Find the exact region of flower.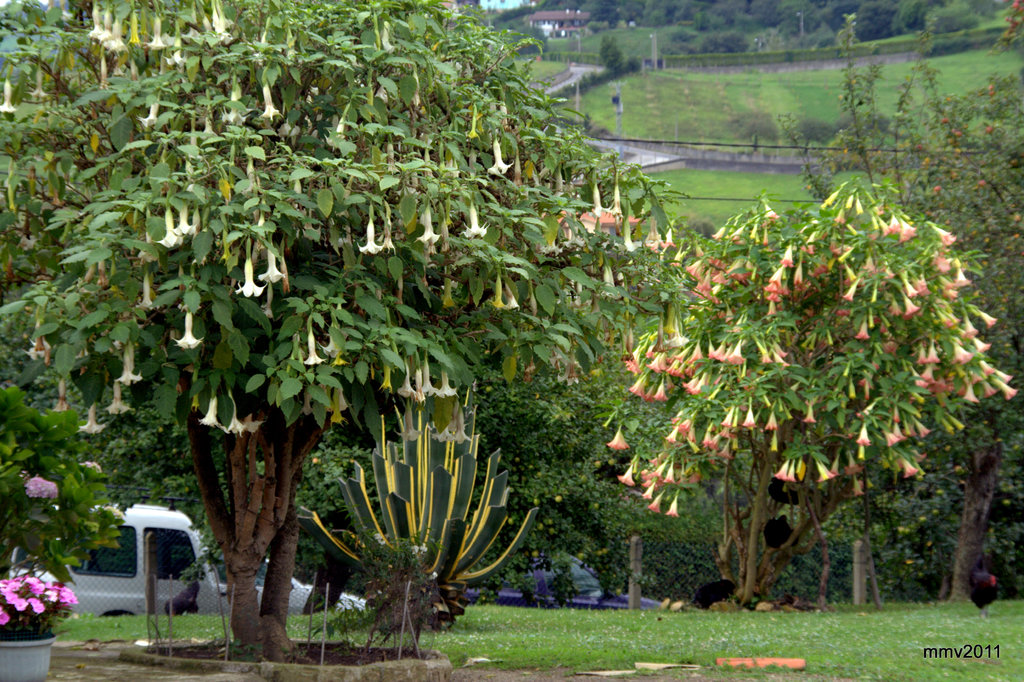
Exact region: {"left": 225, "top": 89, "right": 255, "bottom": 124}.
